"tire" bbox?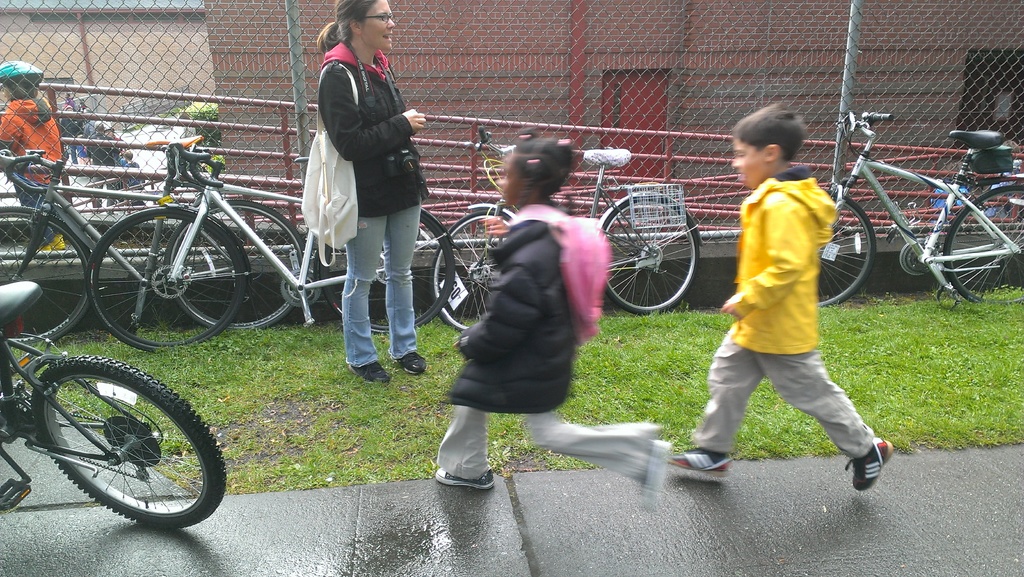
pyautogui.locateOnScreen(943, 185, 1023, 305)
